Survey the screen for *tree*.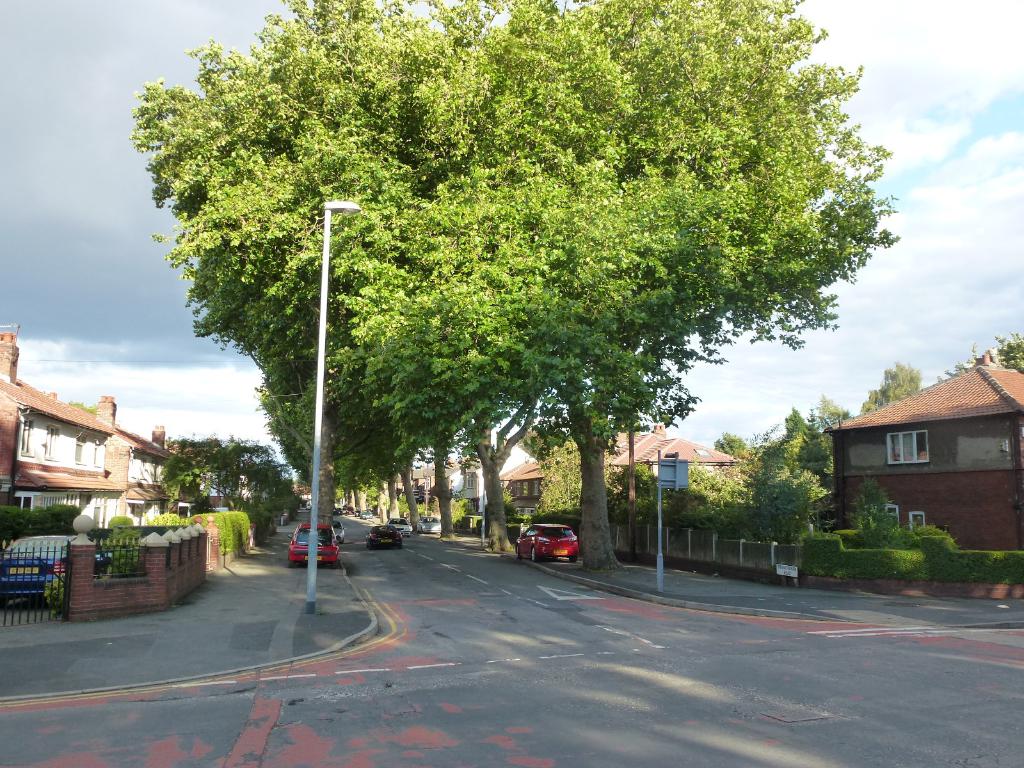
Survey found: locate(148, 6, 931, 563).
